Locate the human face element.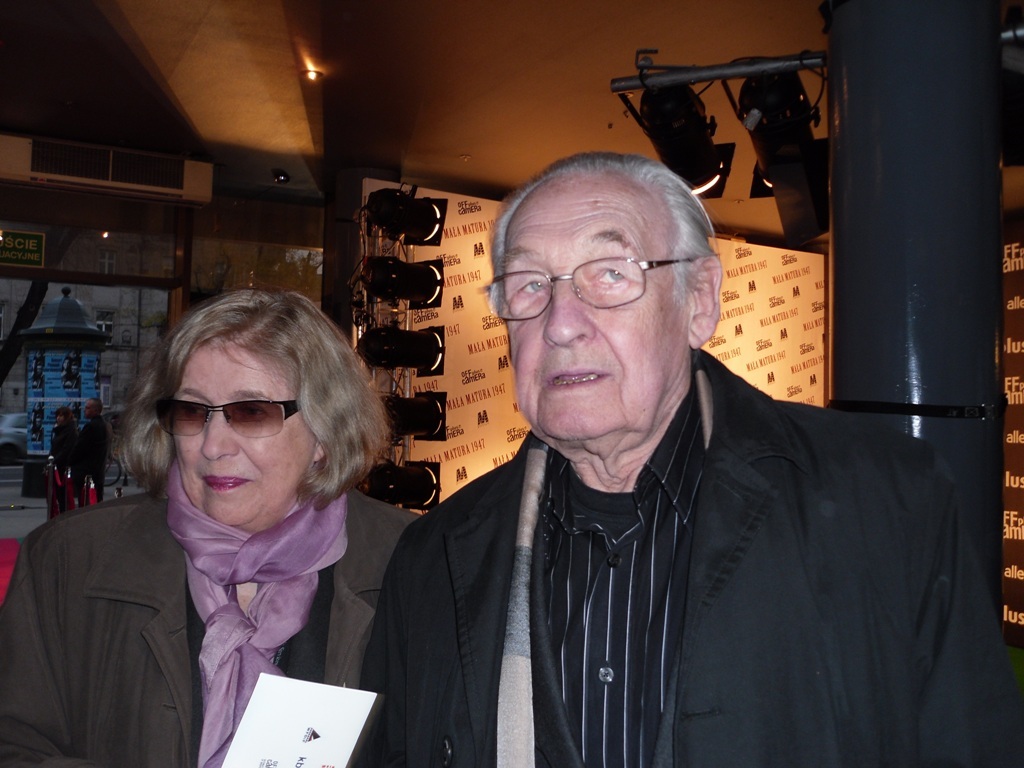
Element bbox: Rect(504, 173, 697, 443).
